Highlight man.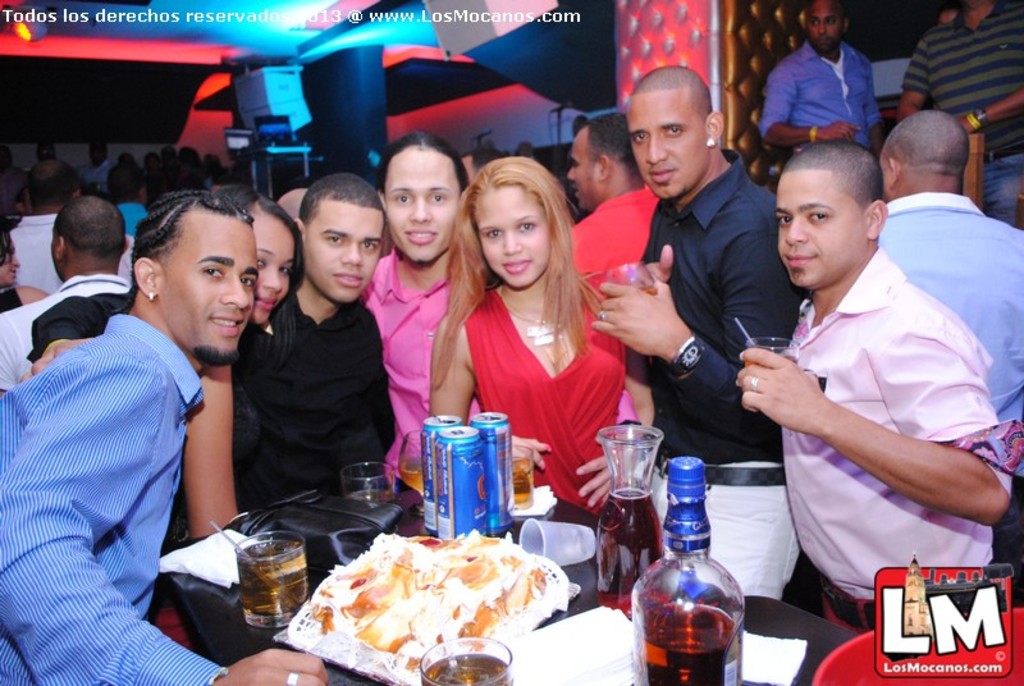
Highlighted region: (x1=590, y1=64, x2=810, y2=599).
